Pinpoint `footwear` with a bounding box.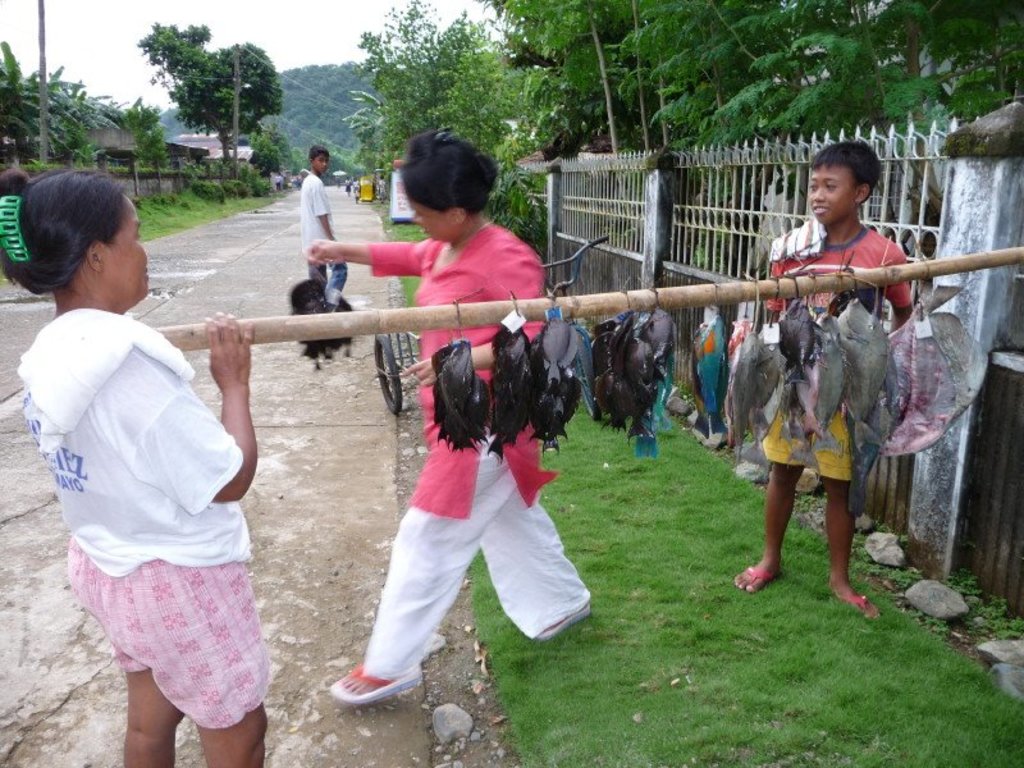
select_region(332, 660, 424, 701).
